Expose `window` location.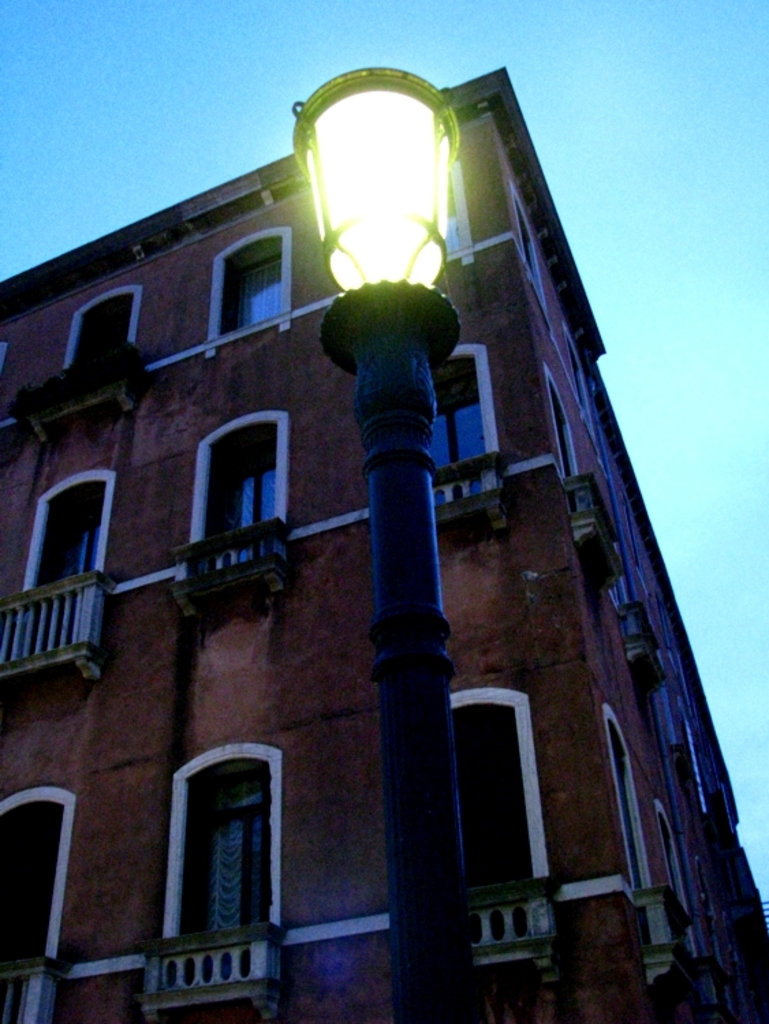
Exposed at 594:695:695:990.
